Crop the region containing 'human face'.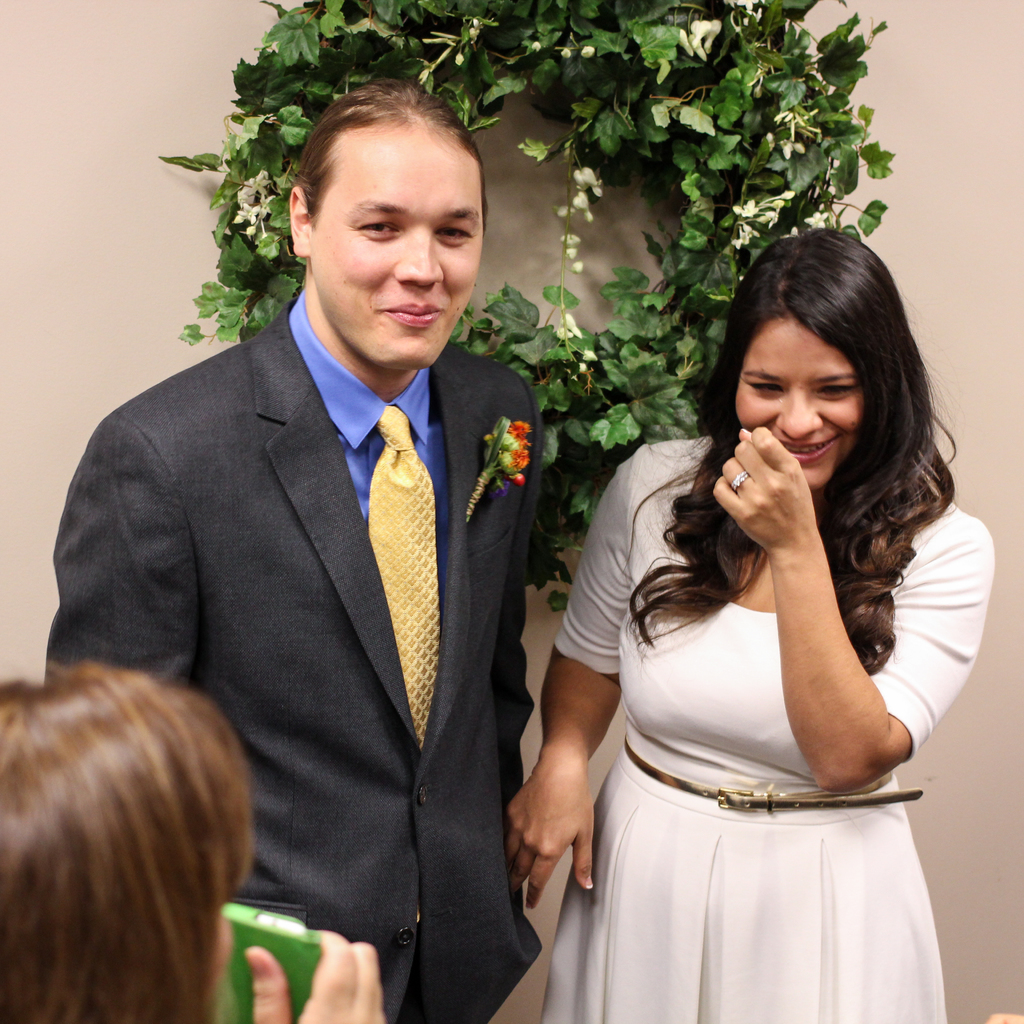
Crop region: (311,135,477,378).
